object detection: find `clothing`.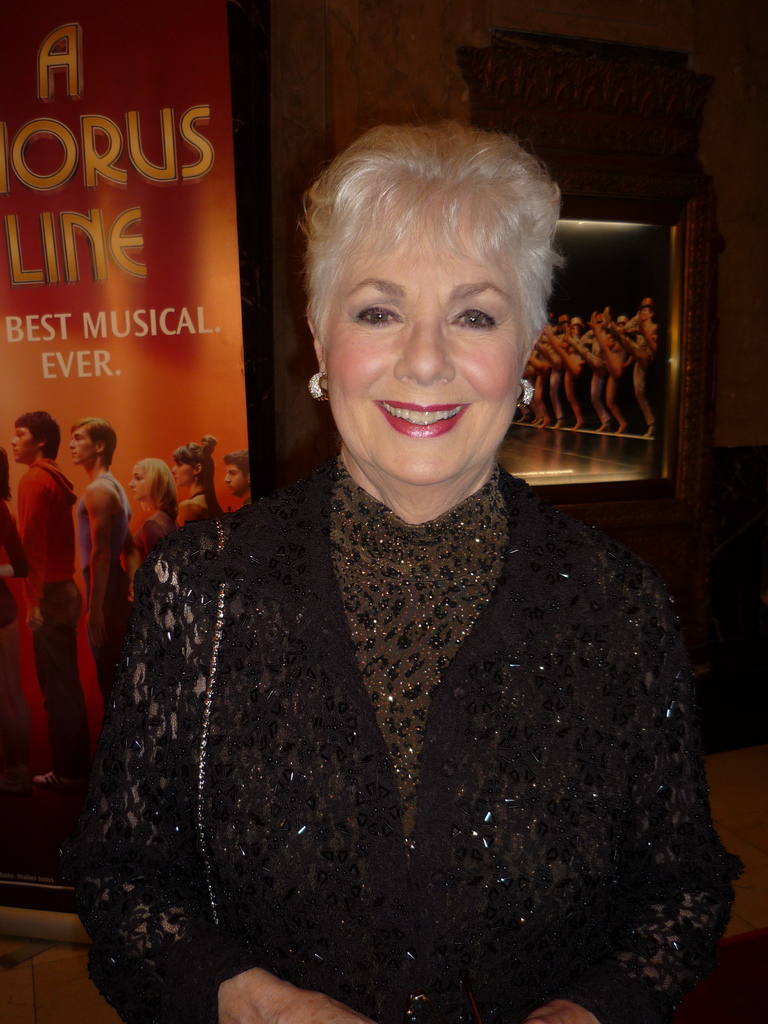
79, 475, 128, 711.
